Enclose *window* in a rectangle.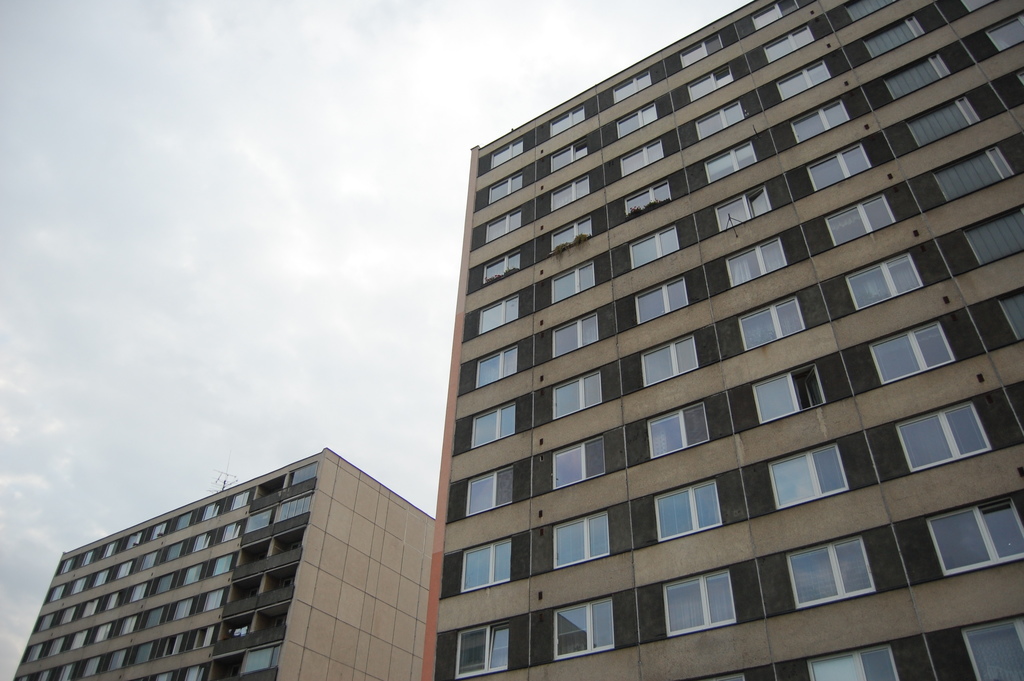
(892,400,989,479).
